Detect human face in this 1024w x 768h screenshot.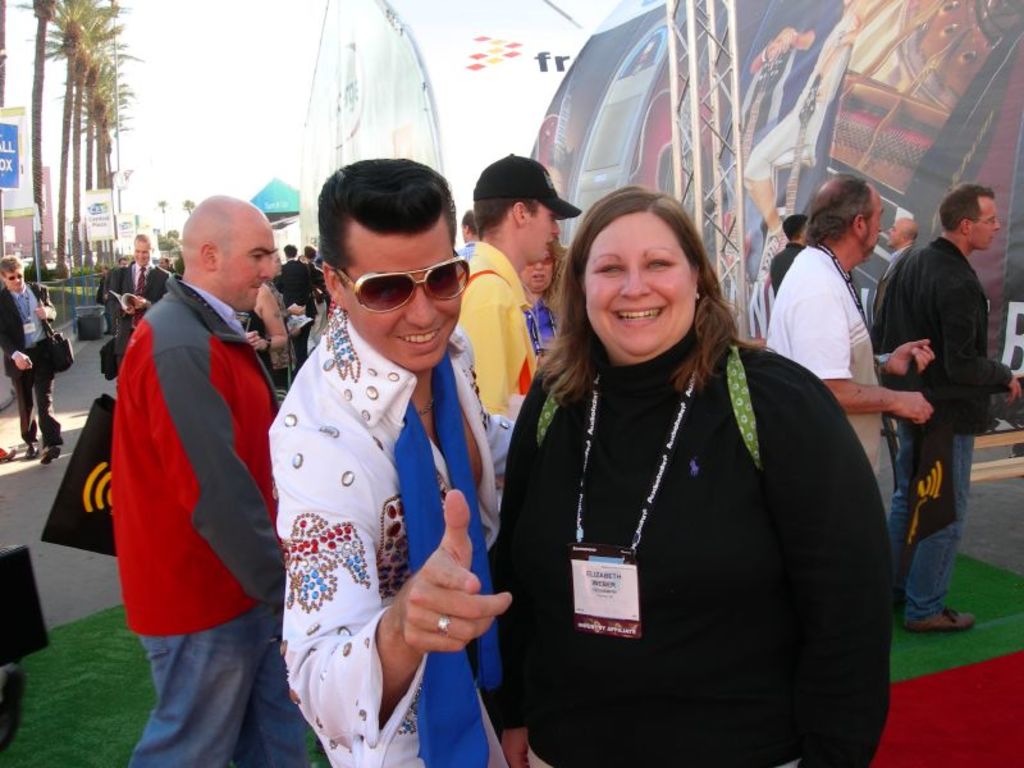
Detection: x1=585, y1=211, x2=696, y2=353.
